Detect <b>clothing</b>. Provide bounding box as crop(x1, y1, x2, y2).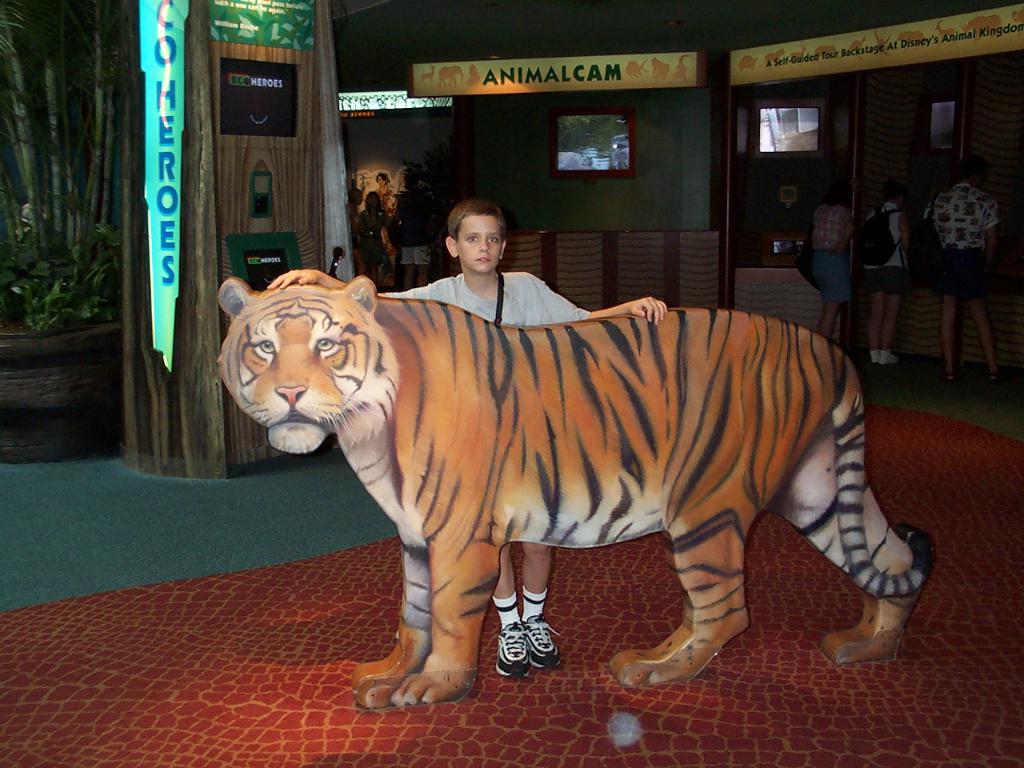
crop(384, 271, 590, 329).
